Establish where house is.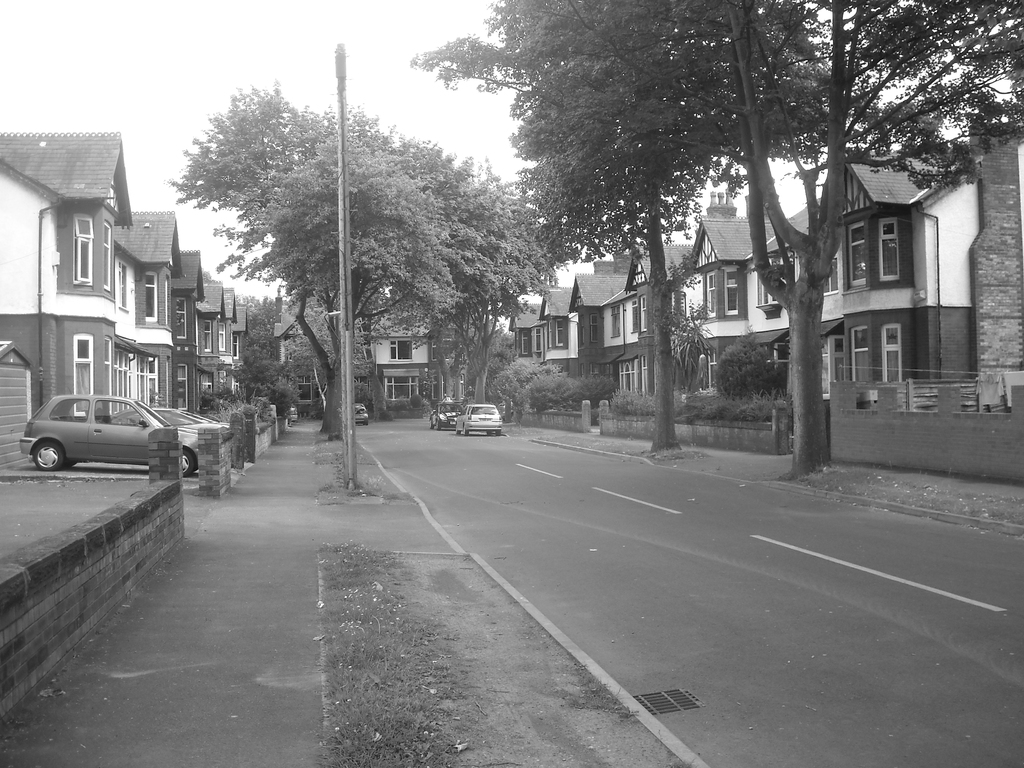
Established at 597, 249, 648, 397.
